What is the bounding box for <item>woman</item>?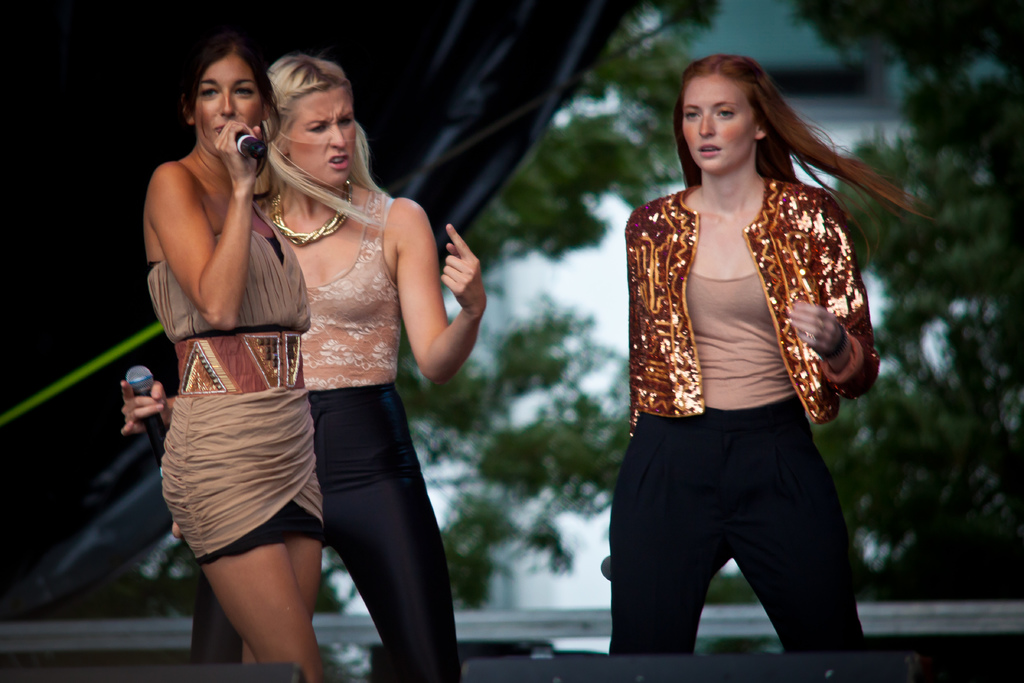
Rect(136, 38, 320, 682).
